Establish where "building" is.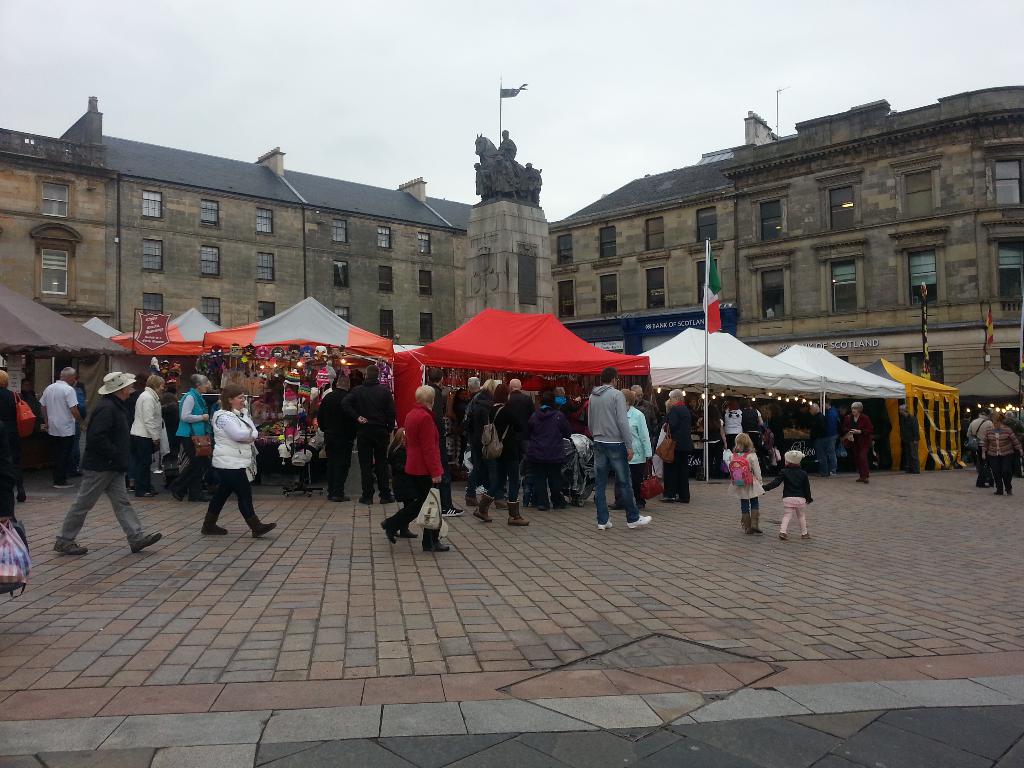
Established at {"left": 0, "top": 100, "right": 1023, "bottom": 474}.
